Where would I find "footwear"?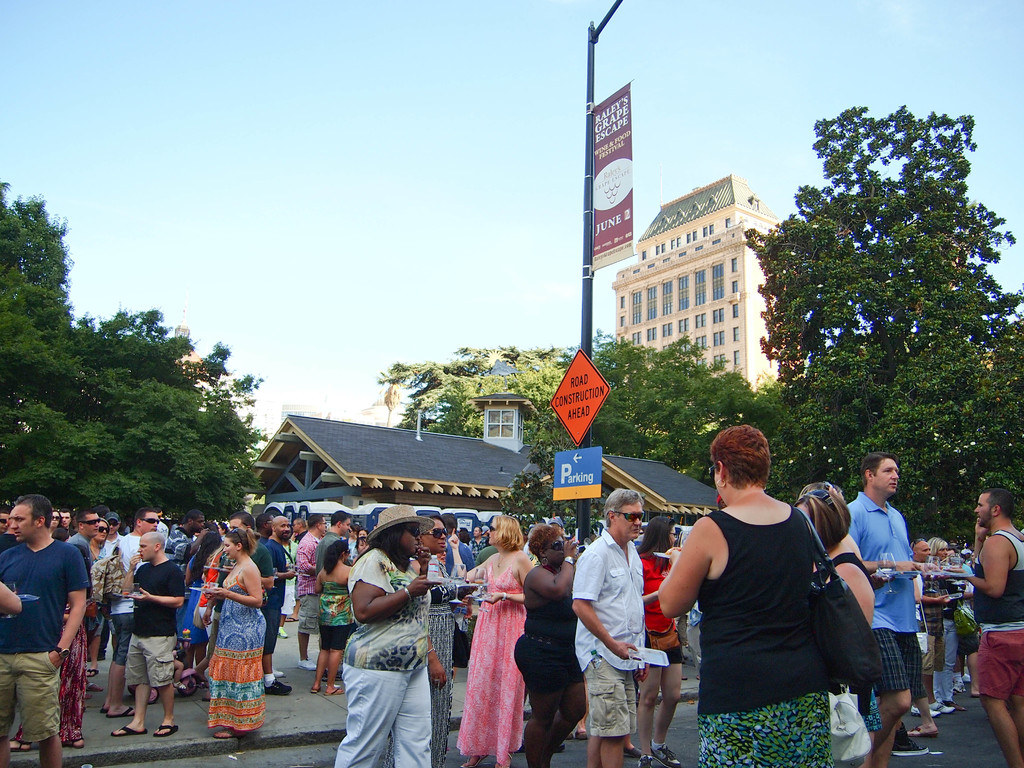
At region(930, 700, 954, 713).
